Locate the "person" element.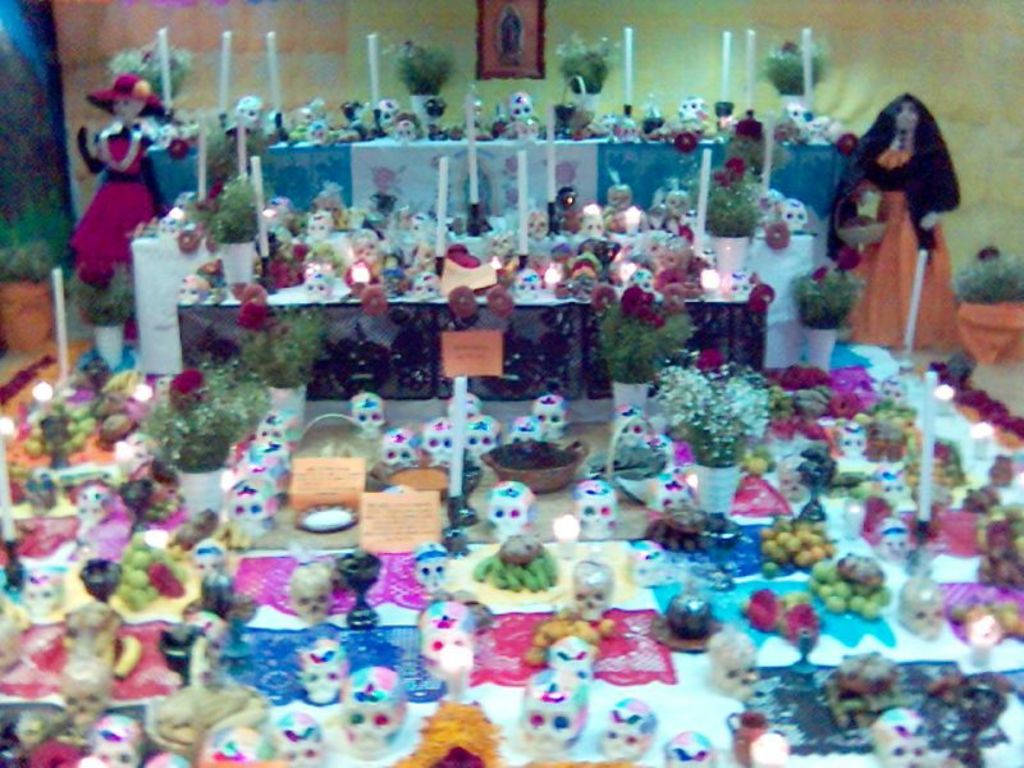
Element bbox: (left=832, top=96, right=959, bottom=352).
